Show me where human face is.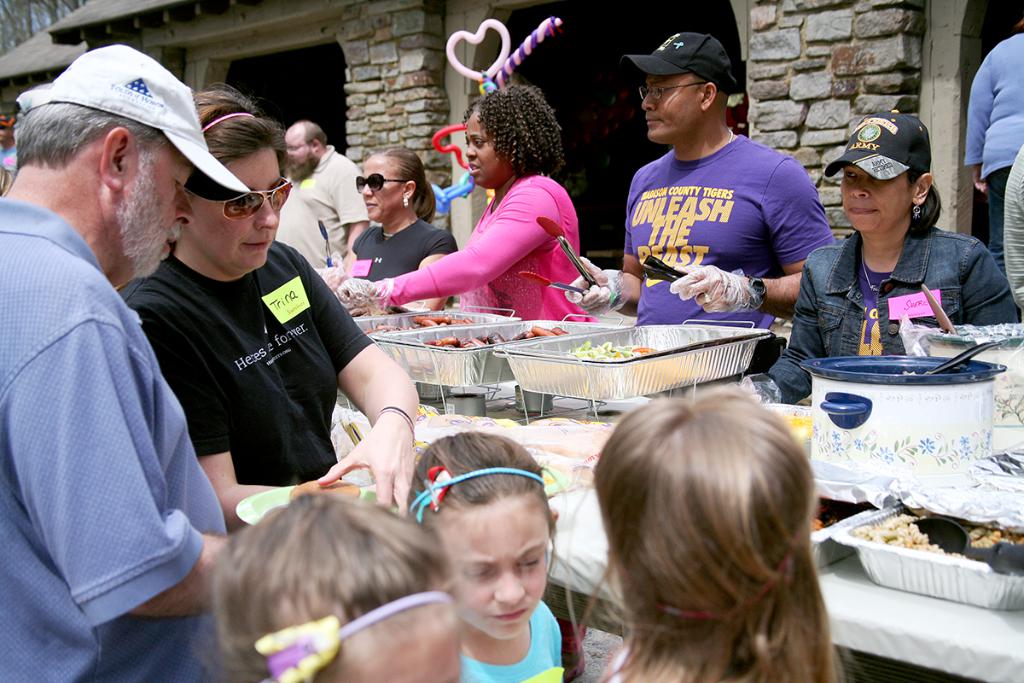
human face is at <region>288, 128, 316, 175</region>.
